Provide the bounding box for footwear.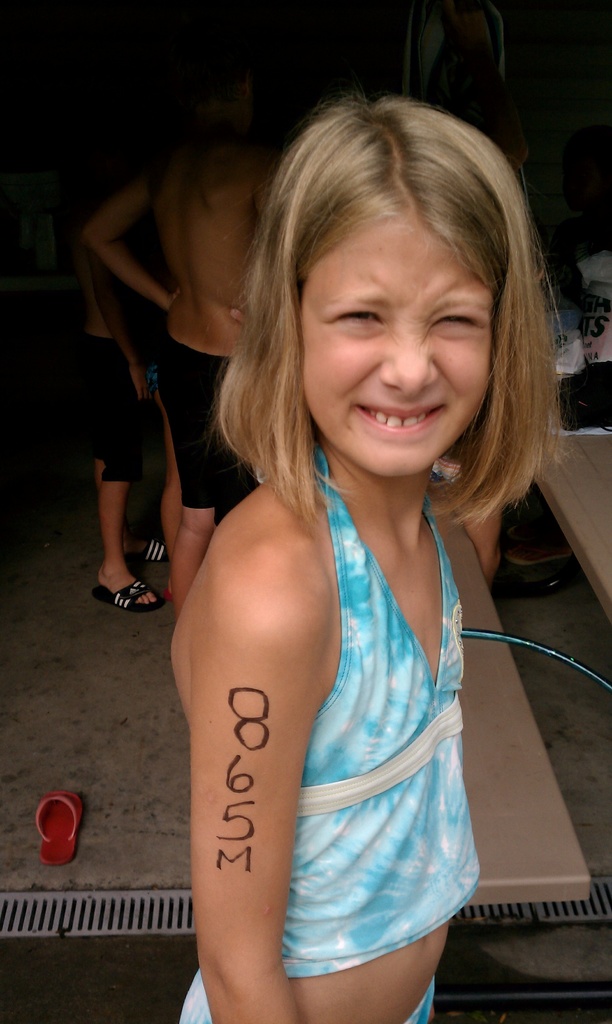
bbox=(121, 540, 170, 564).
